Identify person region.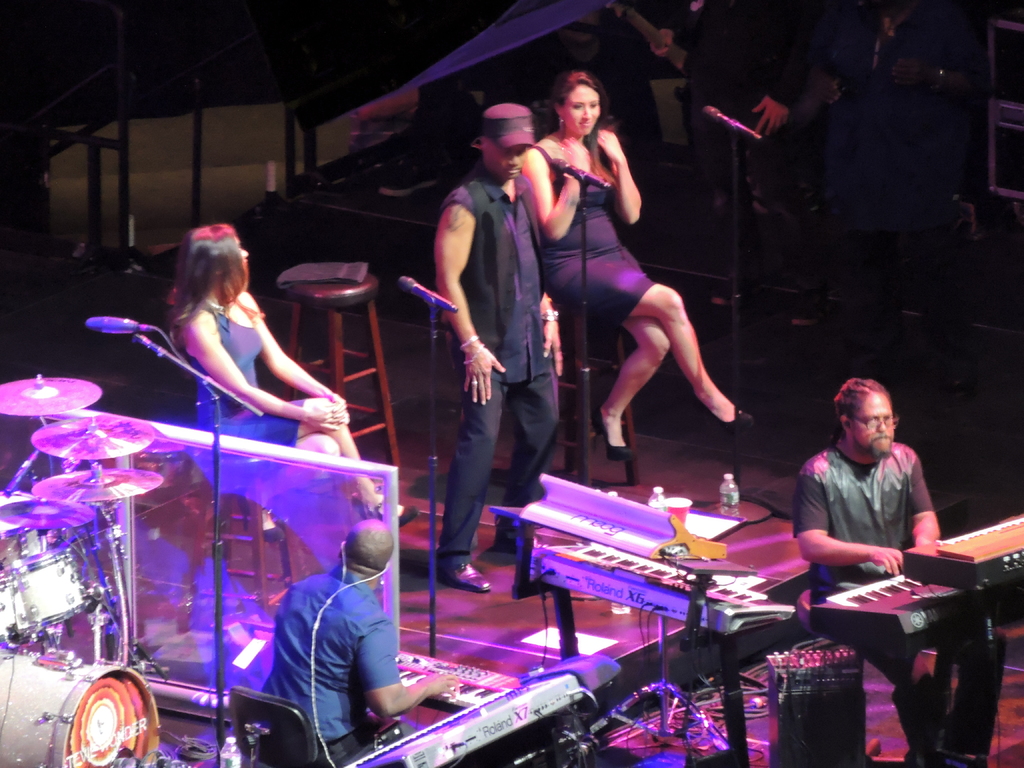
Region: (left=433, top=100, right=562, bottom=595).
